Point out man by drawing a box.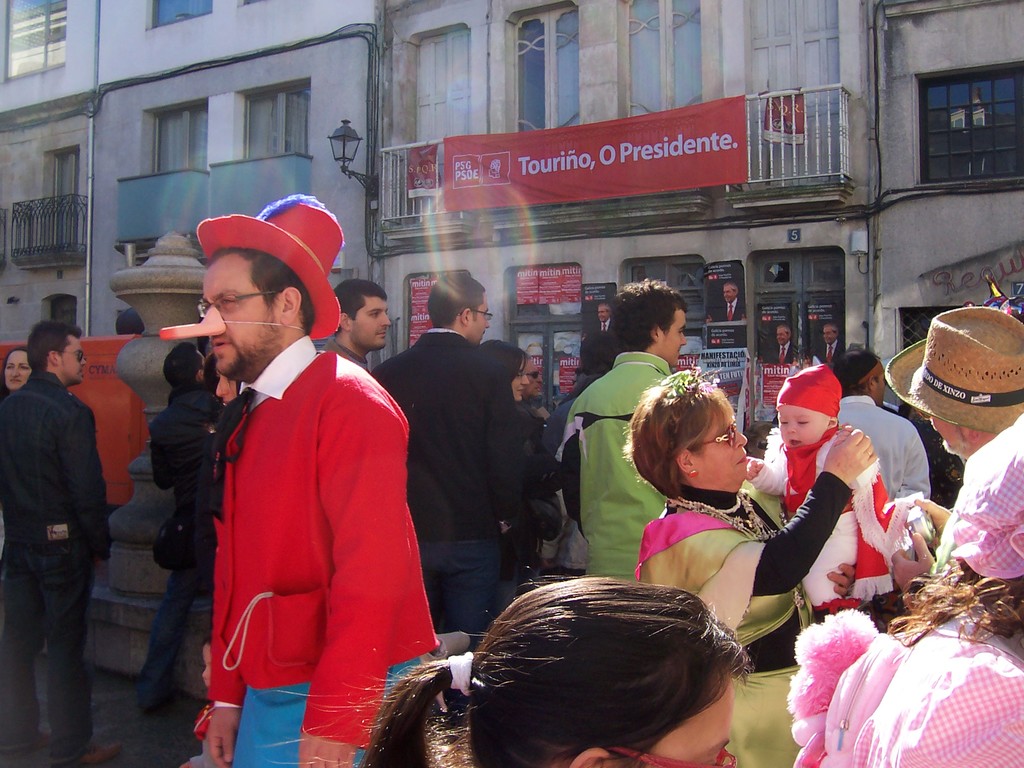
[196,198,443,767].
